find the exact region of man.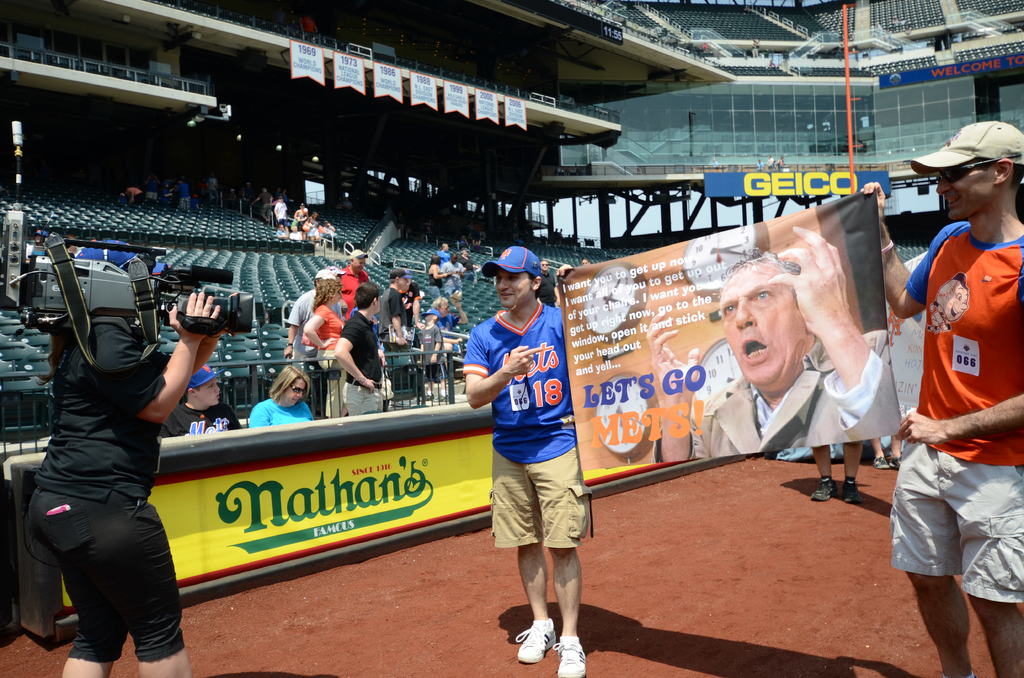
Exact region: Rect(384, 271, 410, 356).
